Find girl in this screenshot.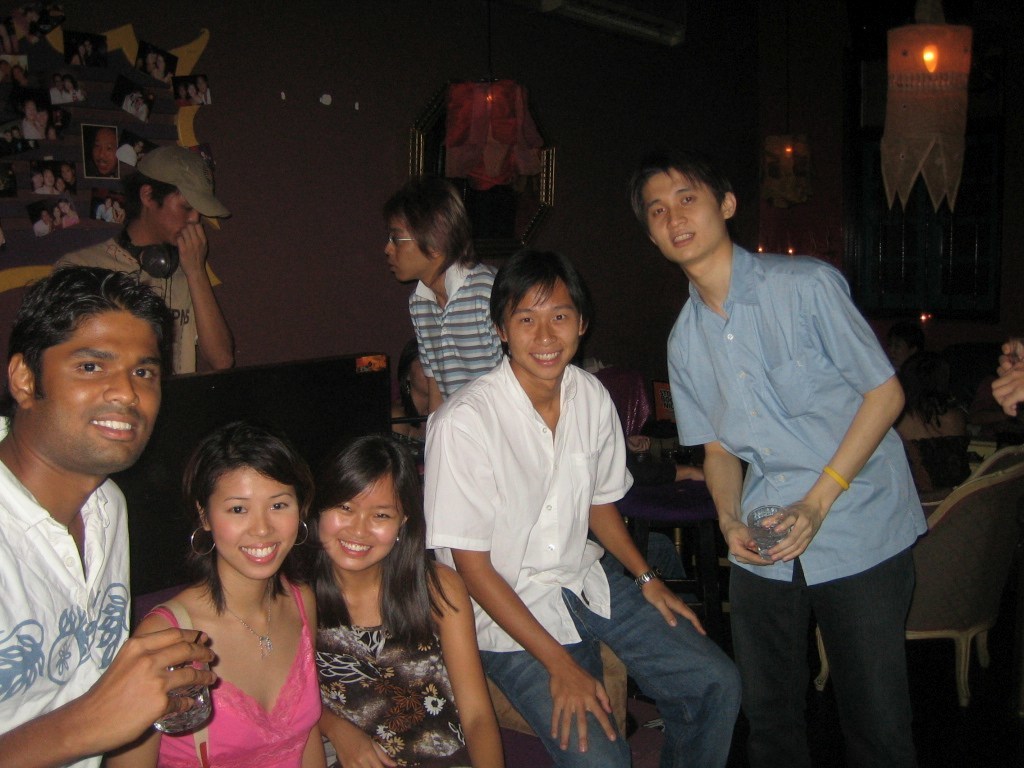
The bounding box for girl is pyautogui.locateOnScreen(100, 423, 326, 767).
